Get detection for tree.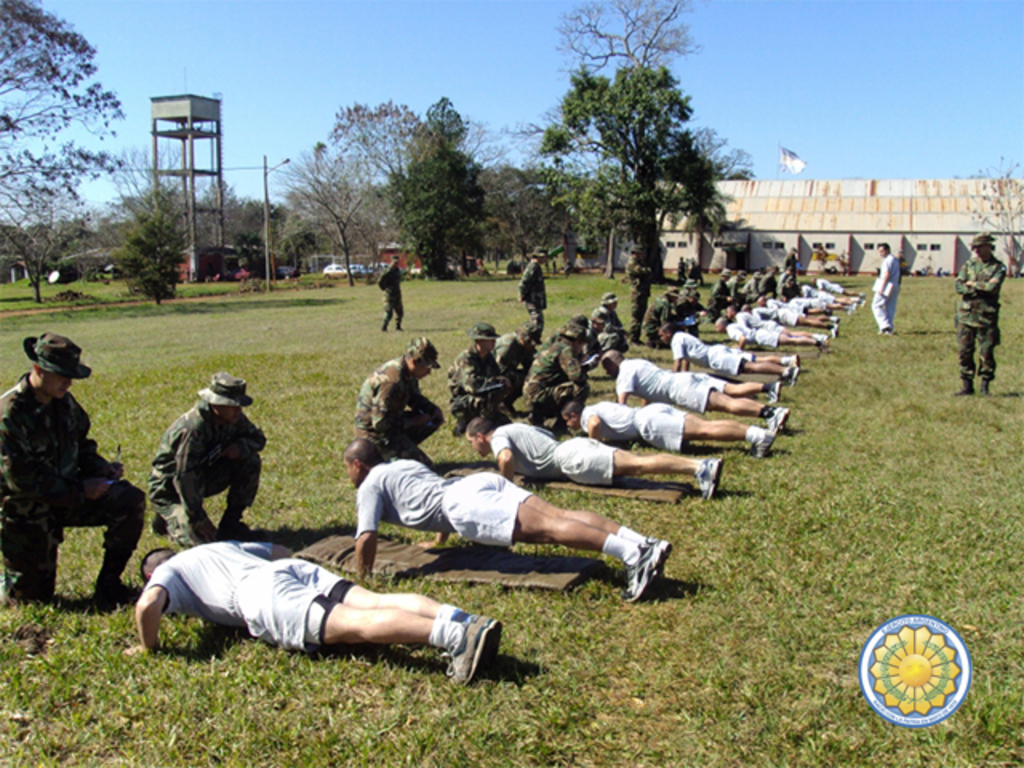
Detection: 98 178 198 307.
